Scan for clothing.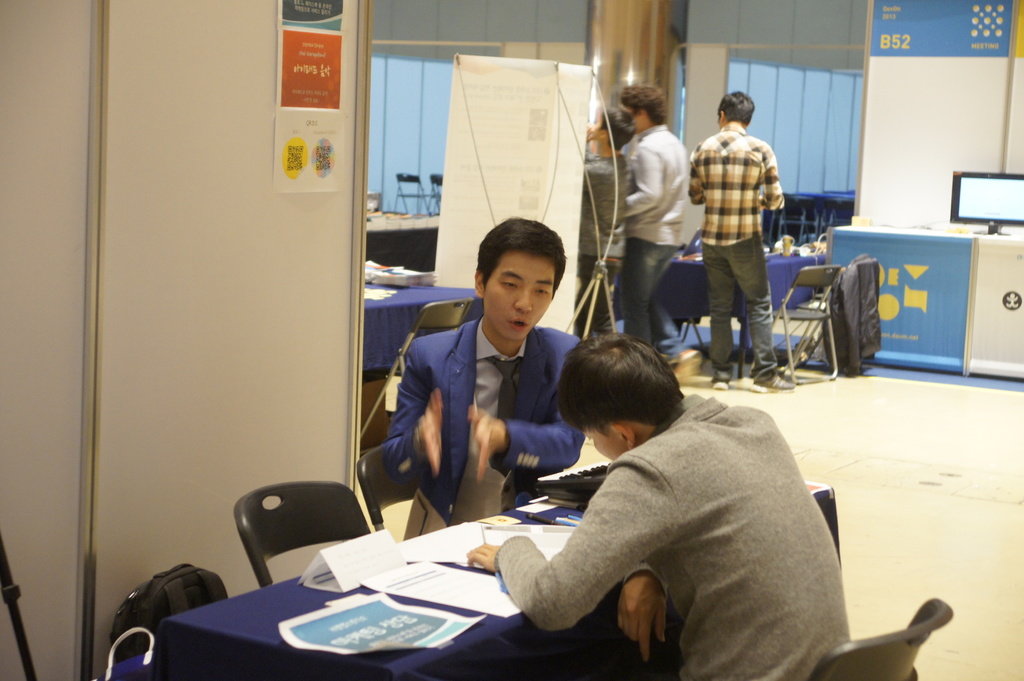
Scan result: region(493, 393, 854, 680).
